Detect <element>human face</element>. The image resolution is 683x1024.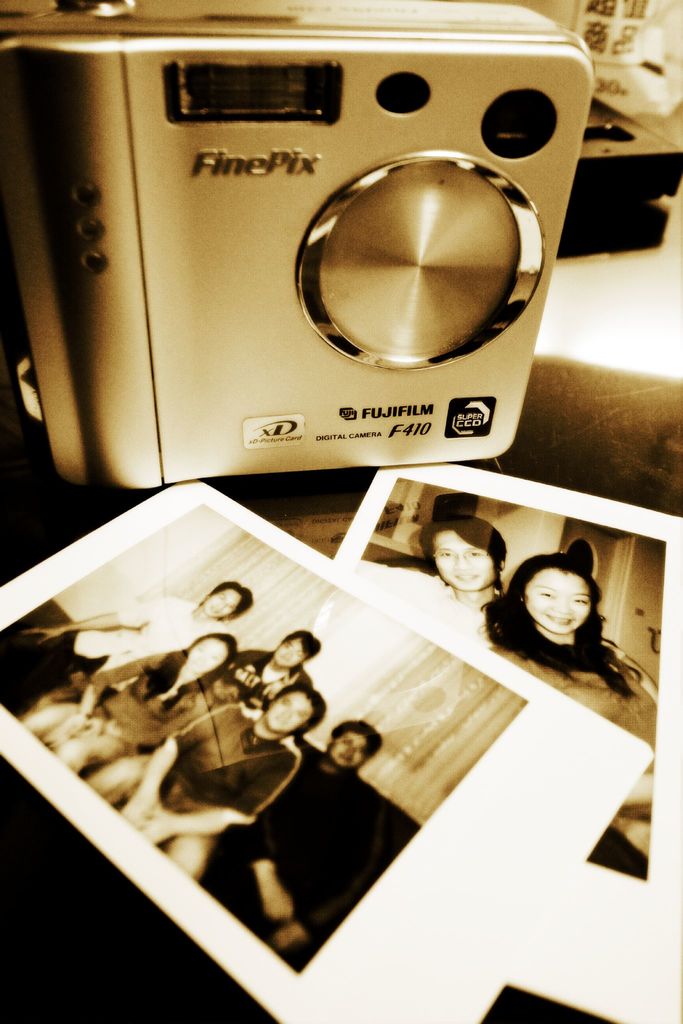
bbox=[271, 698, 302, 729].
